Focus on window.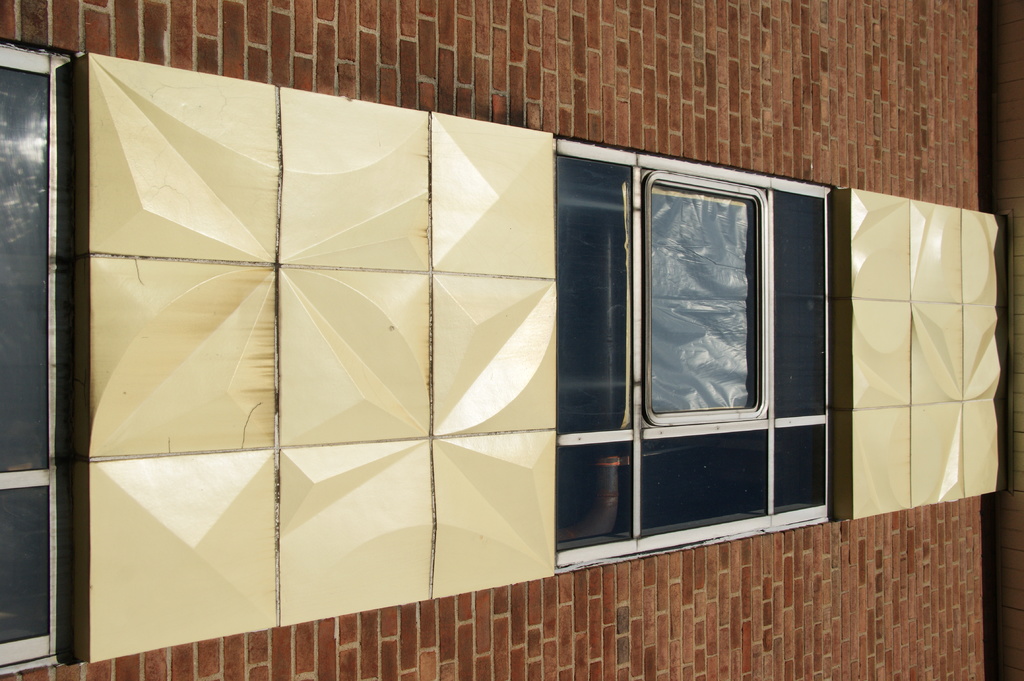
Focused at (0,45,77,676).
